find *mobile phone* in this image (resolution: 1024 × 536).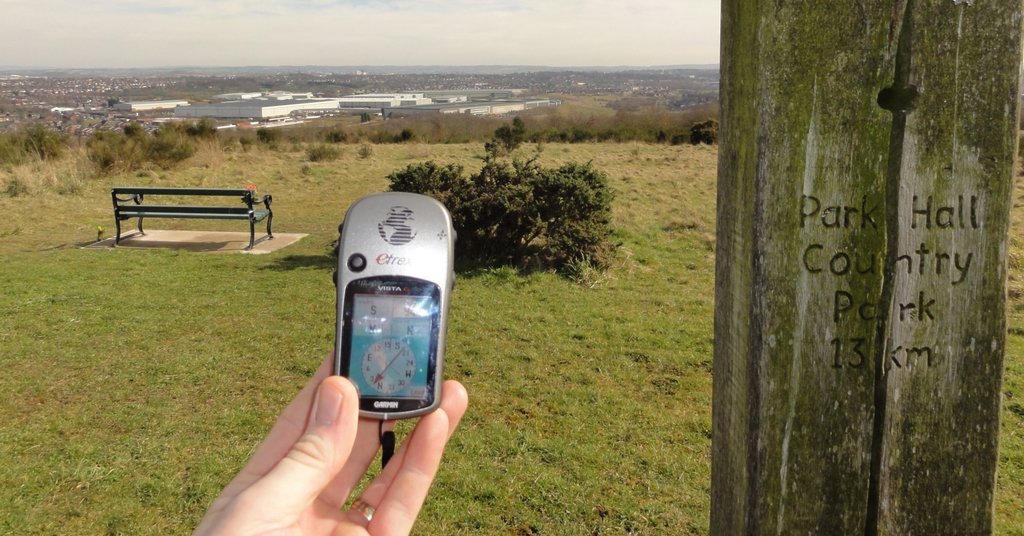
{"left": 333, "top": 188, "right": 463, "bottom": 421}.
